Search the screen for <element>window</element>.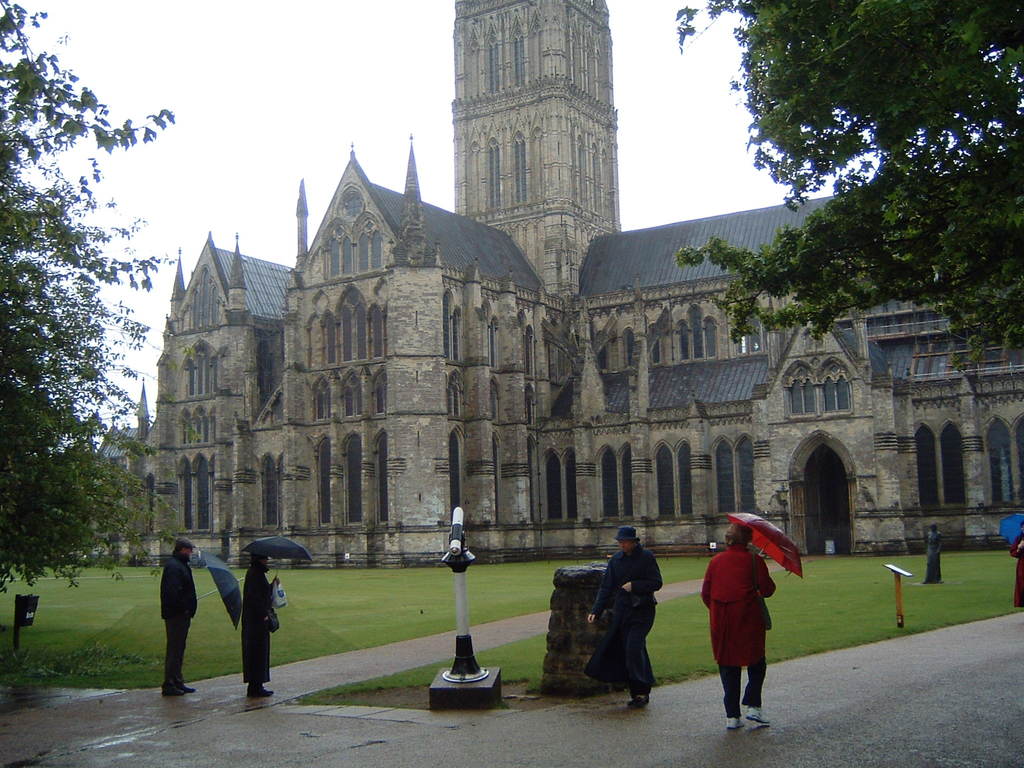
Found at <region>371, 373, 390, 419</region>.
